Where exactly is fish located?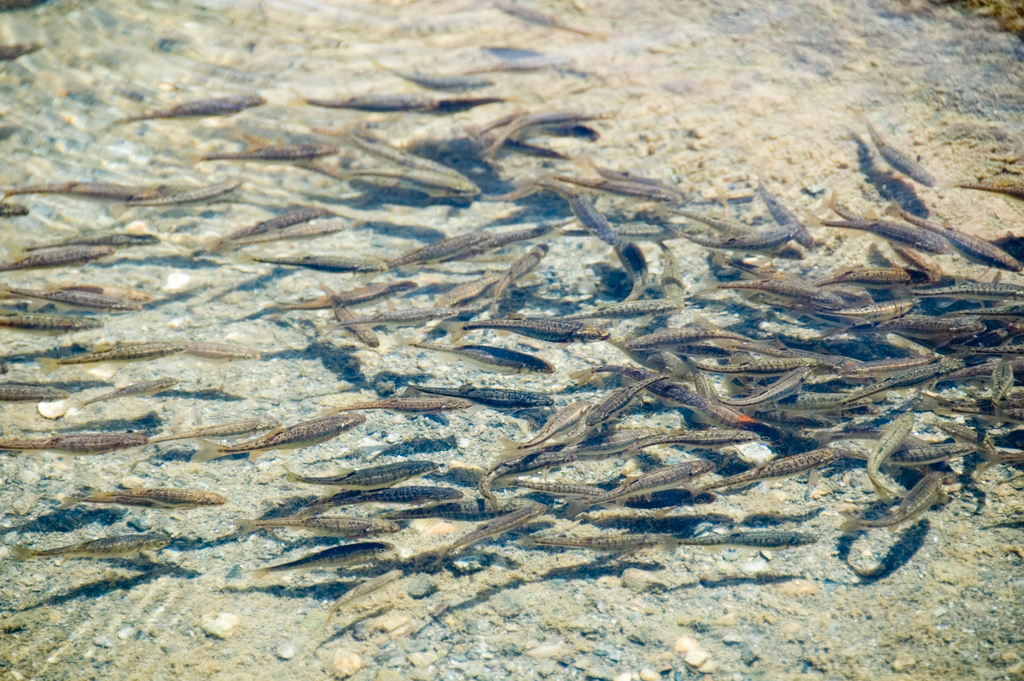
Its bounding box is 35/342/195/377.
